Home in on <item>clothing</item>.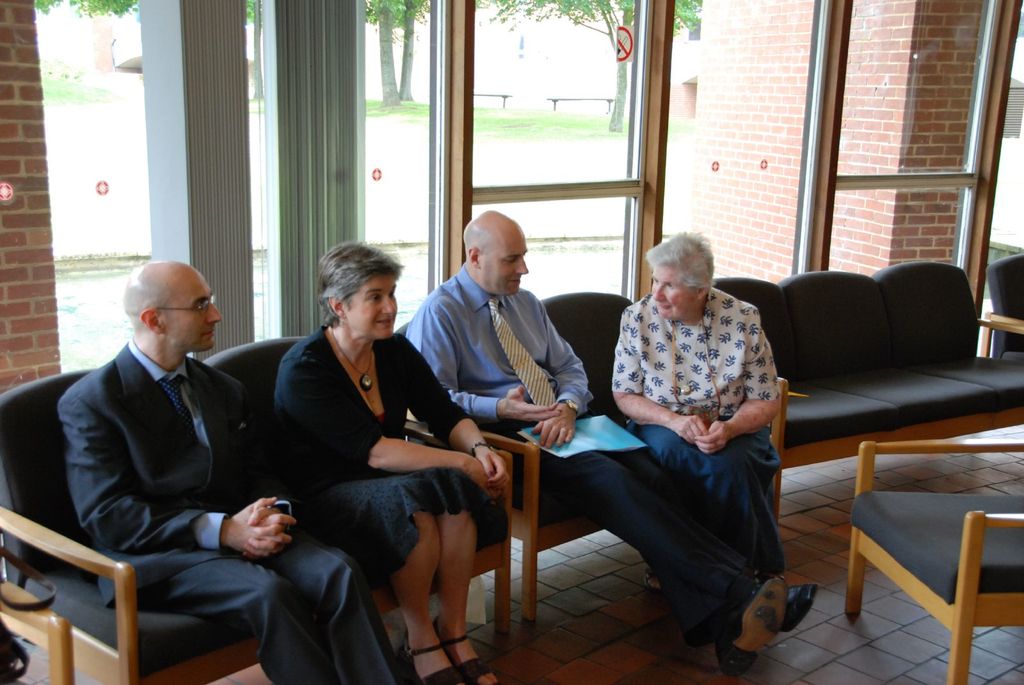
Homed in at x1=491 y1=418 x2=772 y2=644.
